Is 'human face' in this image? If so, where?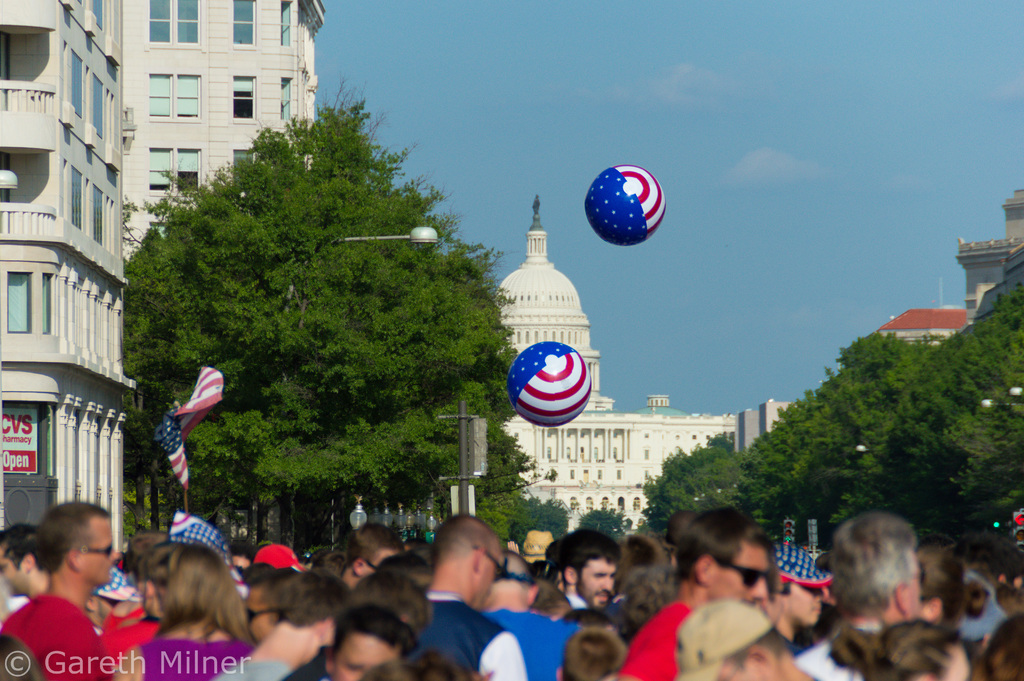
Yes, at bbox(68, 509, 115, 582).
